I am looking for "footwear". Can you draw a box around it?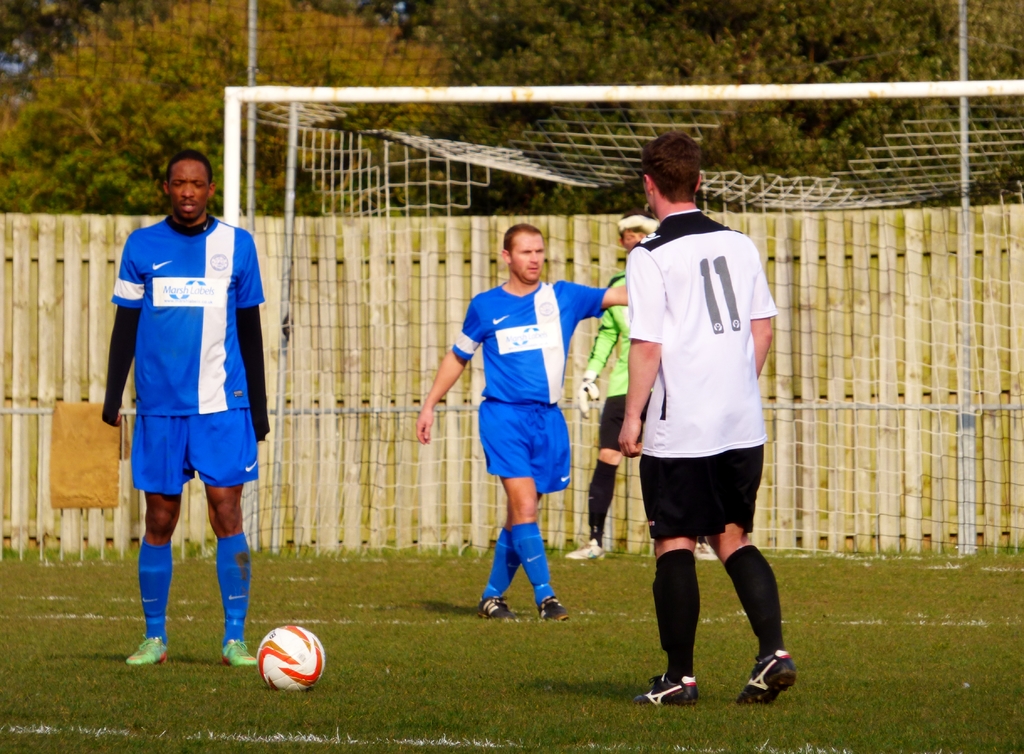
Sure, the bounding box is left=127, top=635, right=168, bottom=661.
